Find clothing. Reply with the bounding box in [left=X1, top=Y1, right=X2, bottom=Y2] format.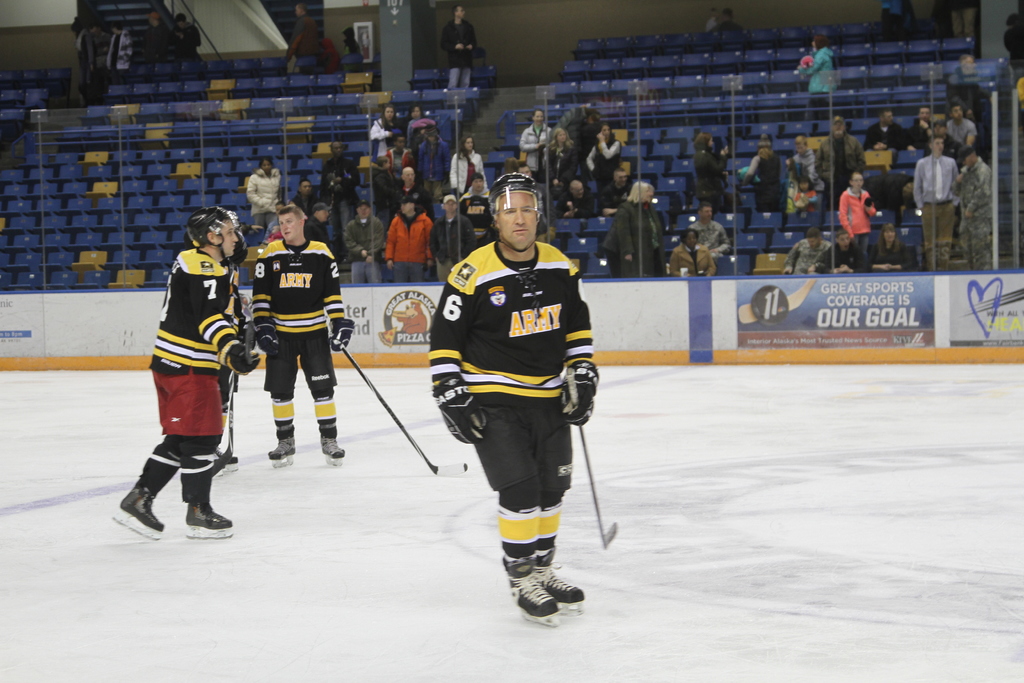
[left=246, top=231, right=355, bottom=440].
